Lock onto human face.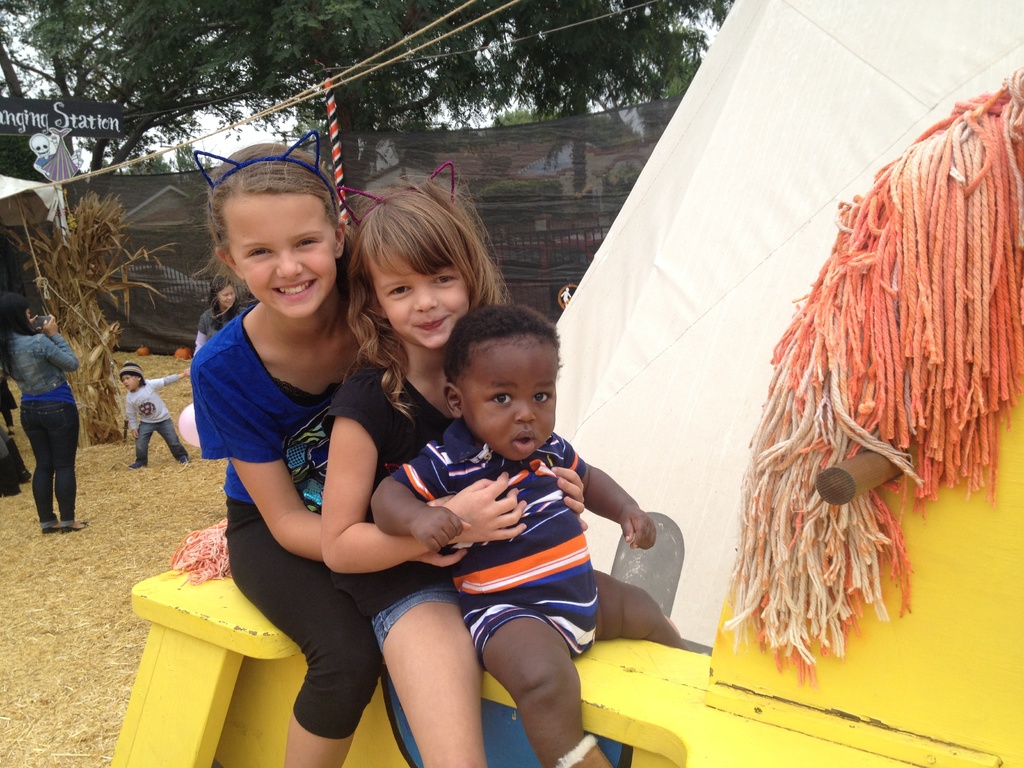
Locked: 371/252/468/351.
